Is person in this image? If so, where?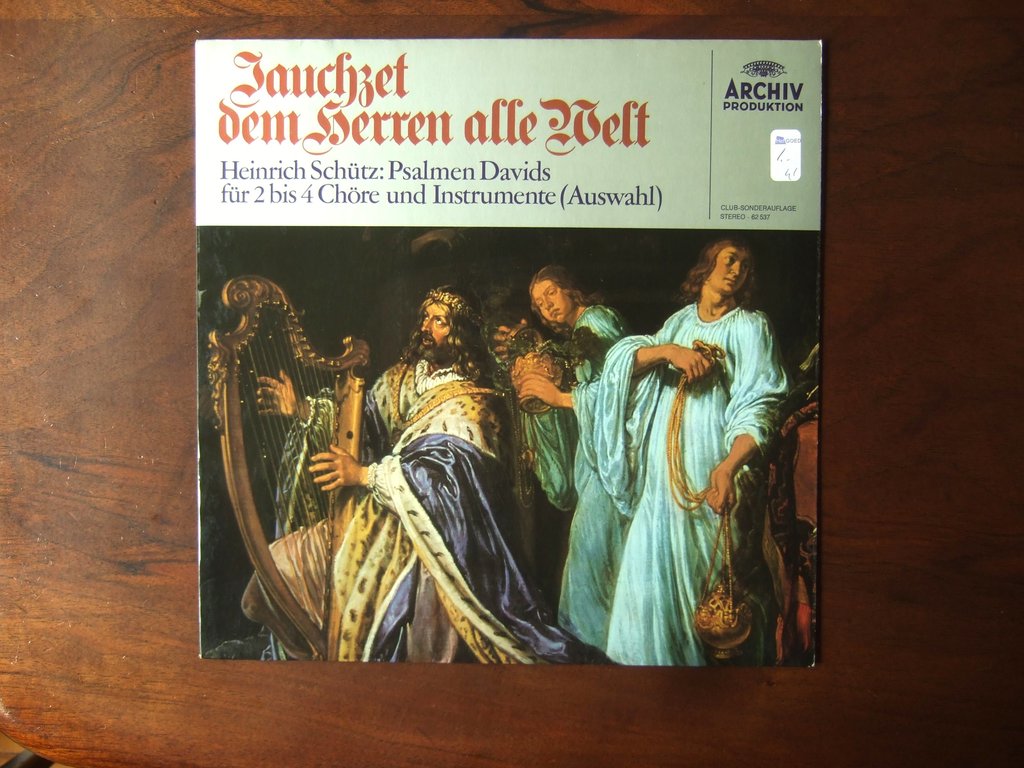
Yes, at <bbox>234, 269, 579, 663</bbox>.
